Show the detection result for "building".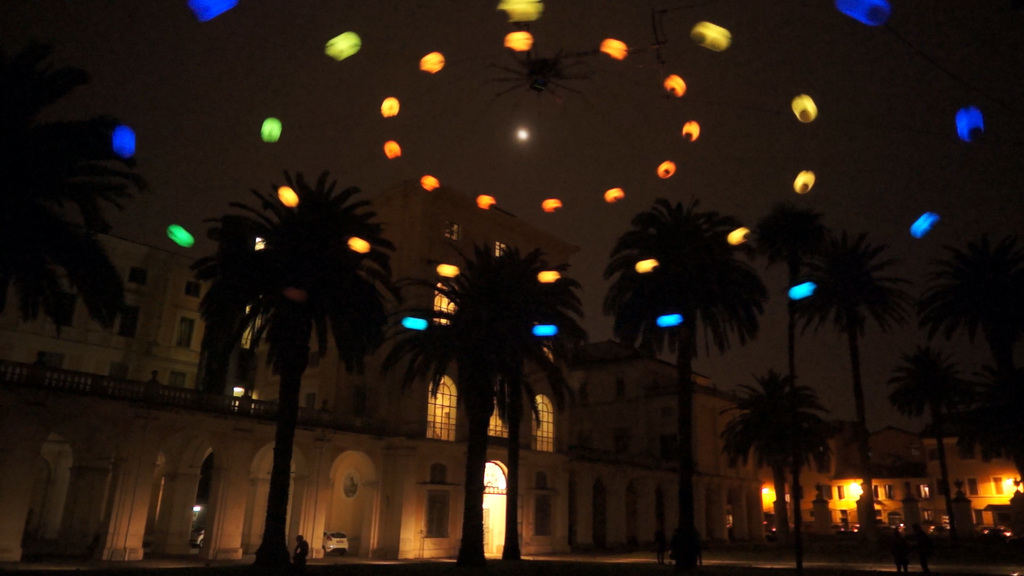
pyautogui.locateOnScreen(0, 179, 761, 567).
